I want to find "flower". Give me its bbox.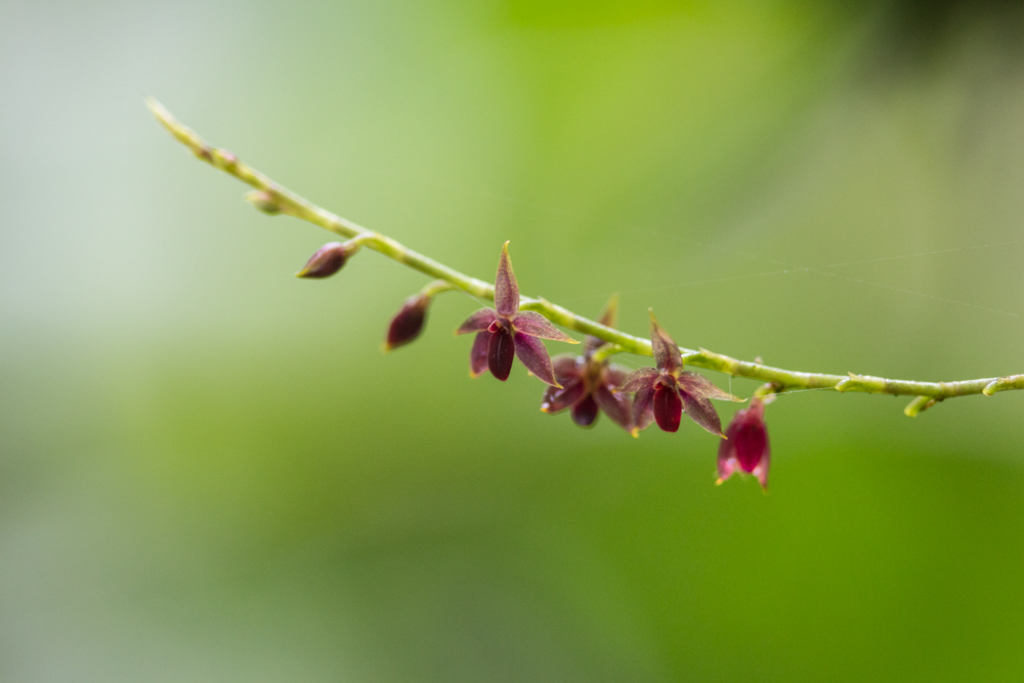
{"x1": 460, "y1": 245, "x2": 582, "y2": 394}.
